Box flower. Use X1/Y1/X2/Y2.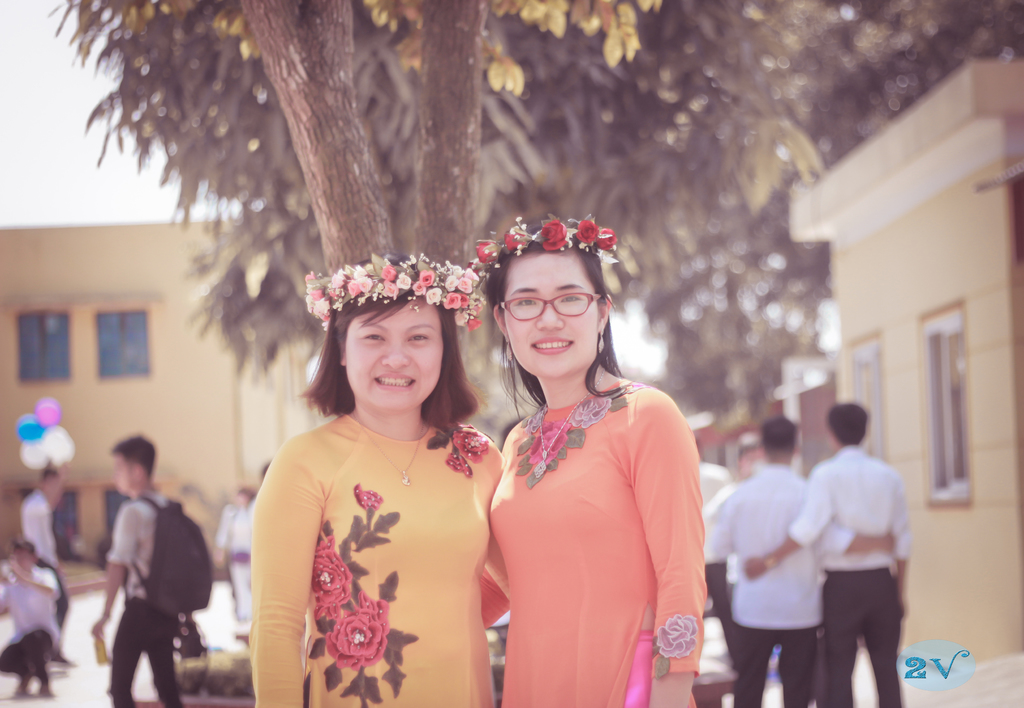
598/227/618/247.
